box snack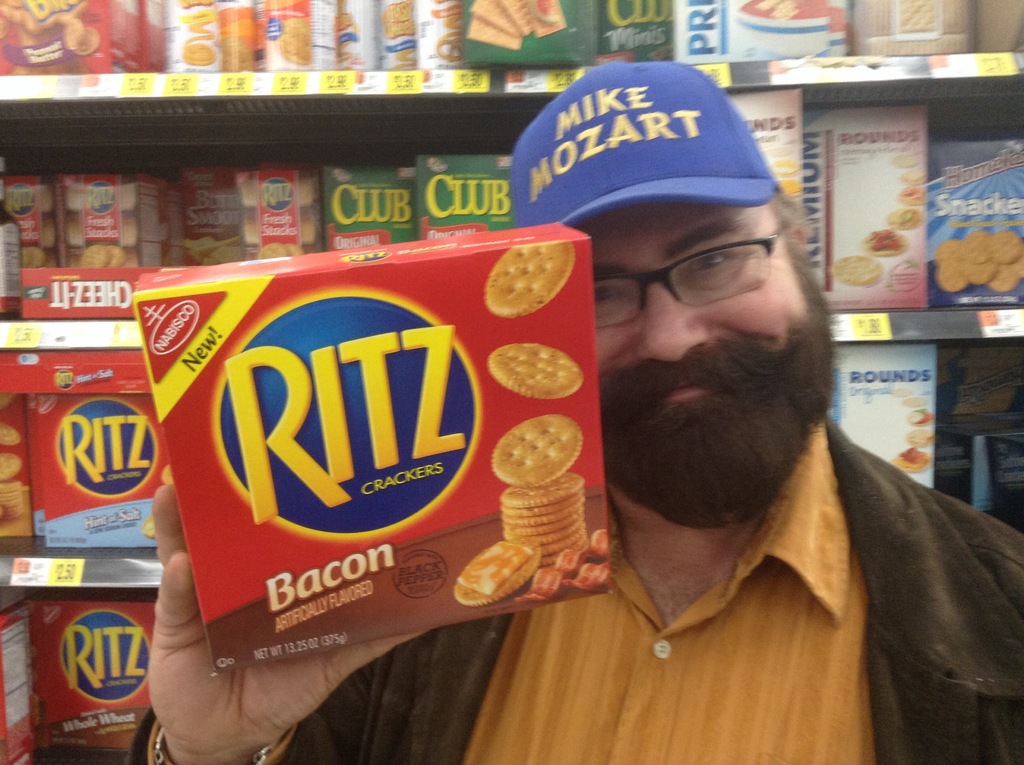
[x1=484, y1=247, x2=573, y2=317]
